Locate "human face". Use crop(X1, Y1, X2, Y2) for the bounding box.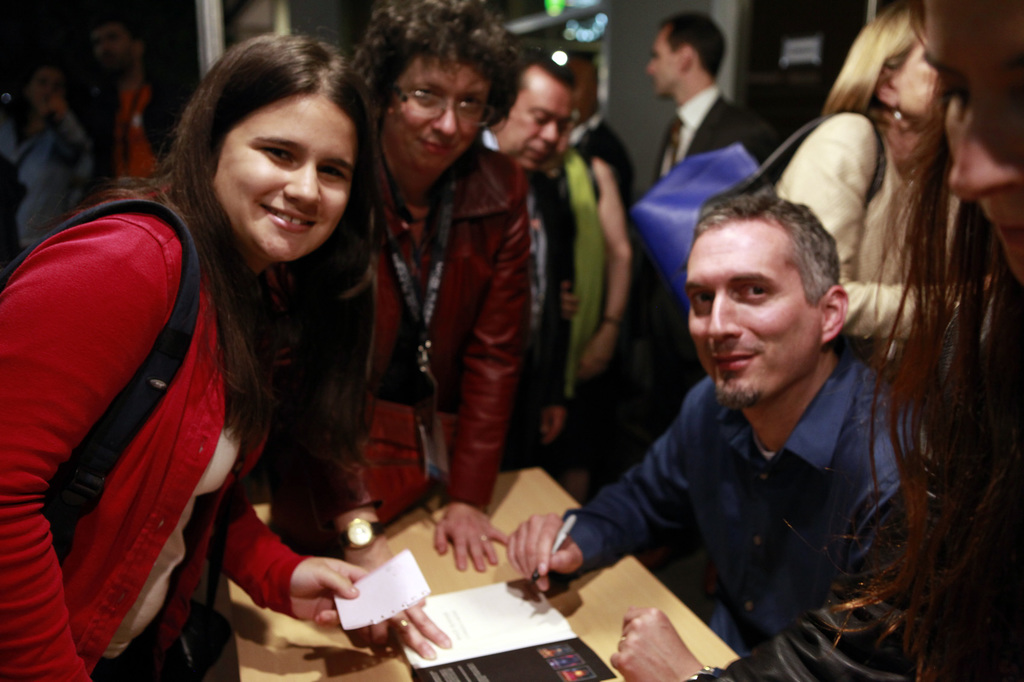
crop(500, 71, 570, 176).
